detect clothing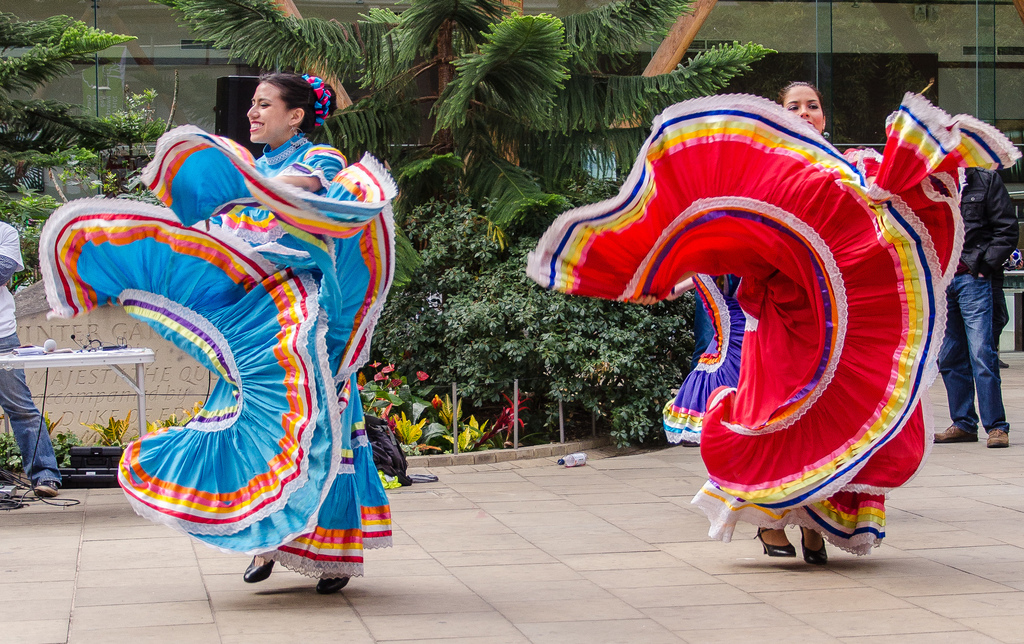
{"left": 0, "top": 226, "right": 65, "bottom": 491}
